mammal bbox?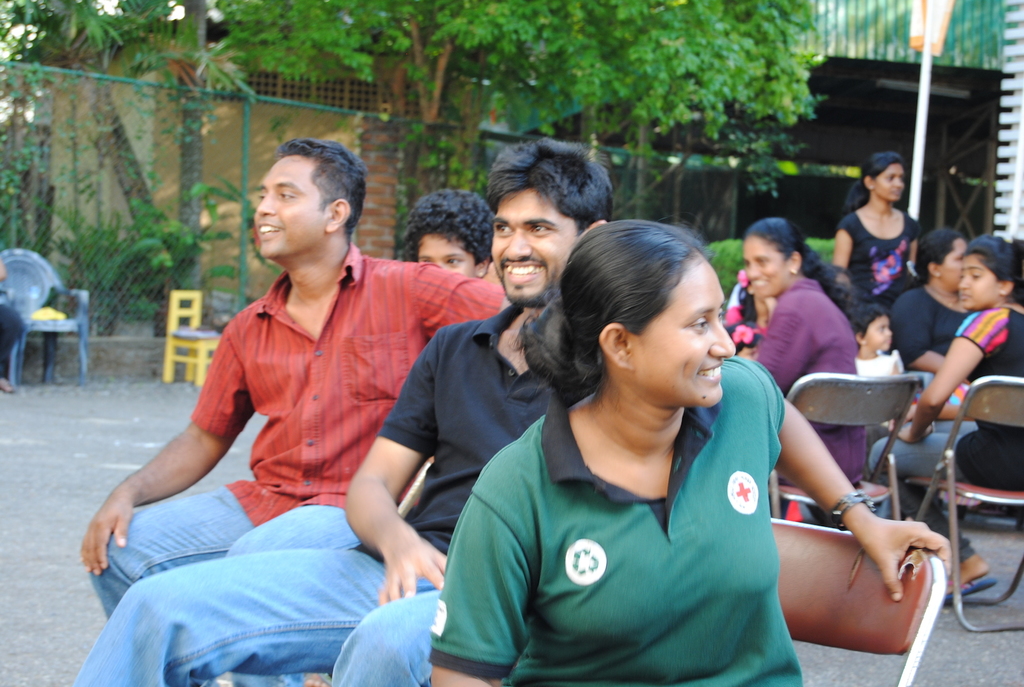
l=71, t=136, r=614, b=686
